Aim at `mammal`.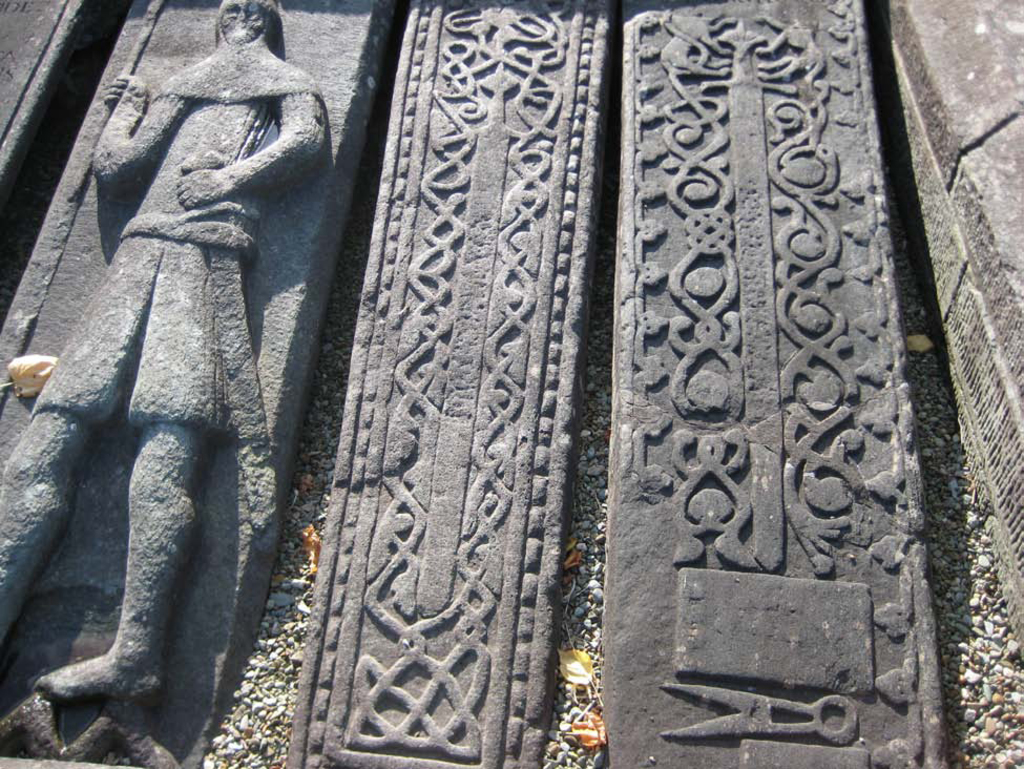
Aimed at Rect(21, 22, 318, 650).
